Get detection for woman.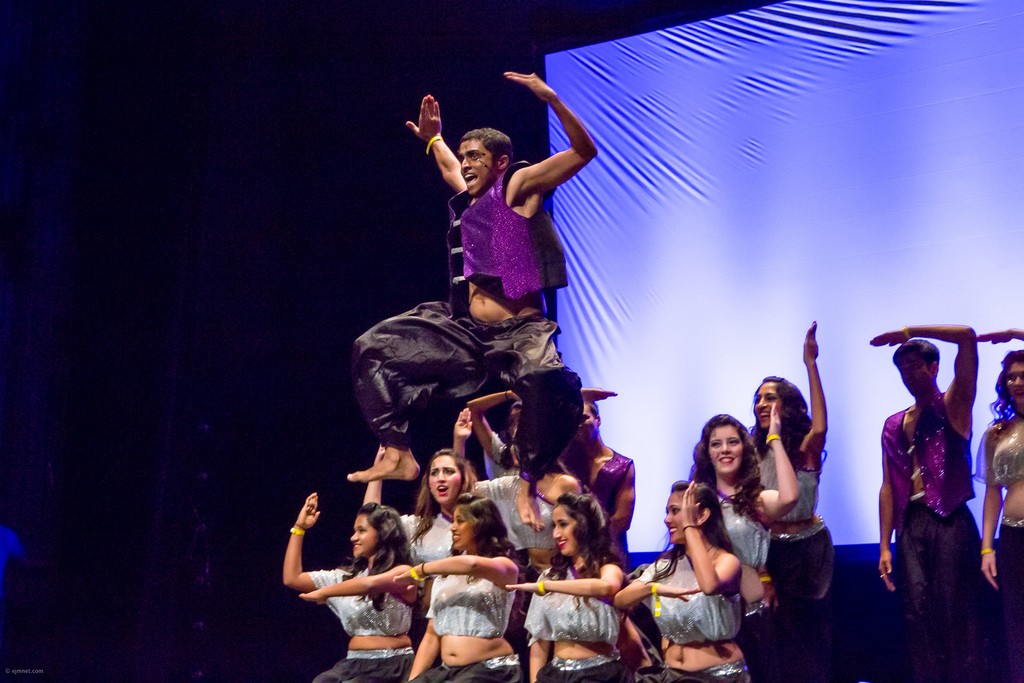
Detection: bbox=[358, 442, 482, 648].
